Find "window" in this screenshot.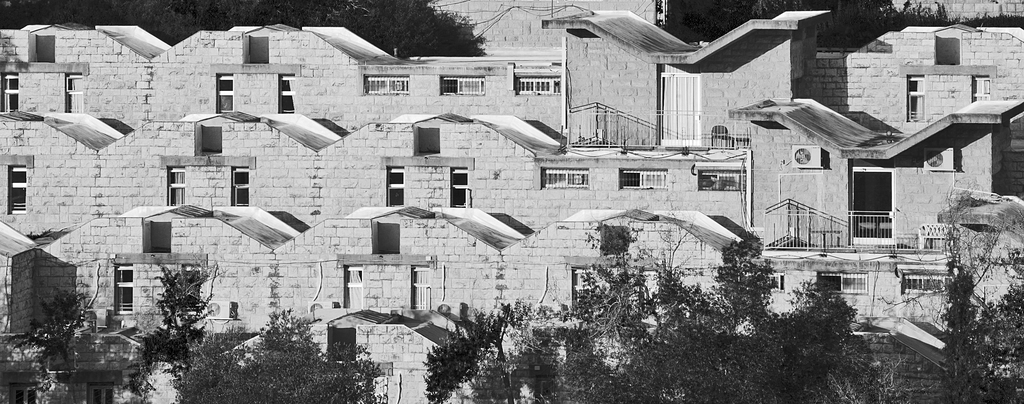
The bounding box for "window" is 214, 69, 234, 109.
